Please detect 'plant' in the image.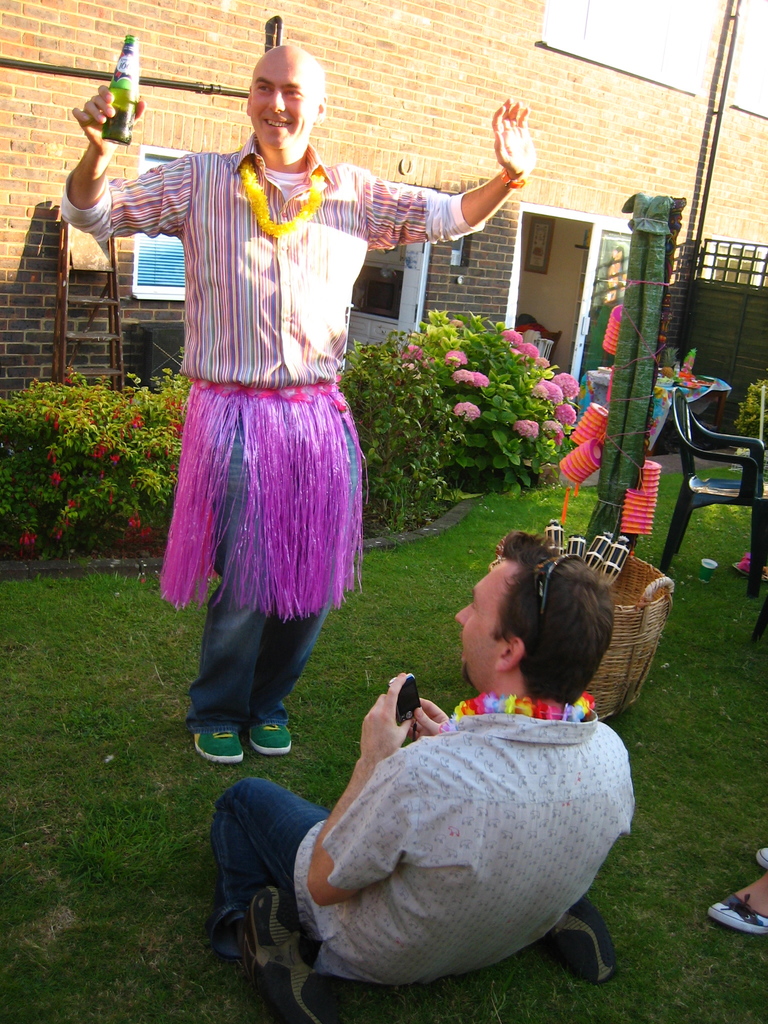
x1=317, y1=344, x2=488, y2=529.
